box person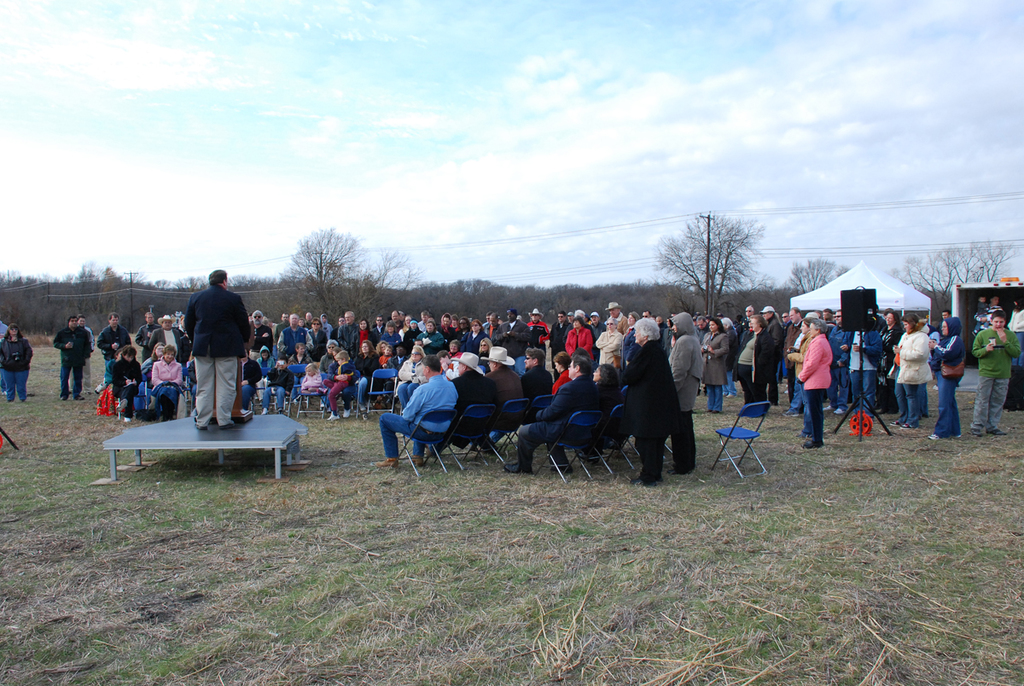
pyautogui.locateOnScreen(53, 312, 91, 398)
